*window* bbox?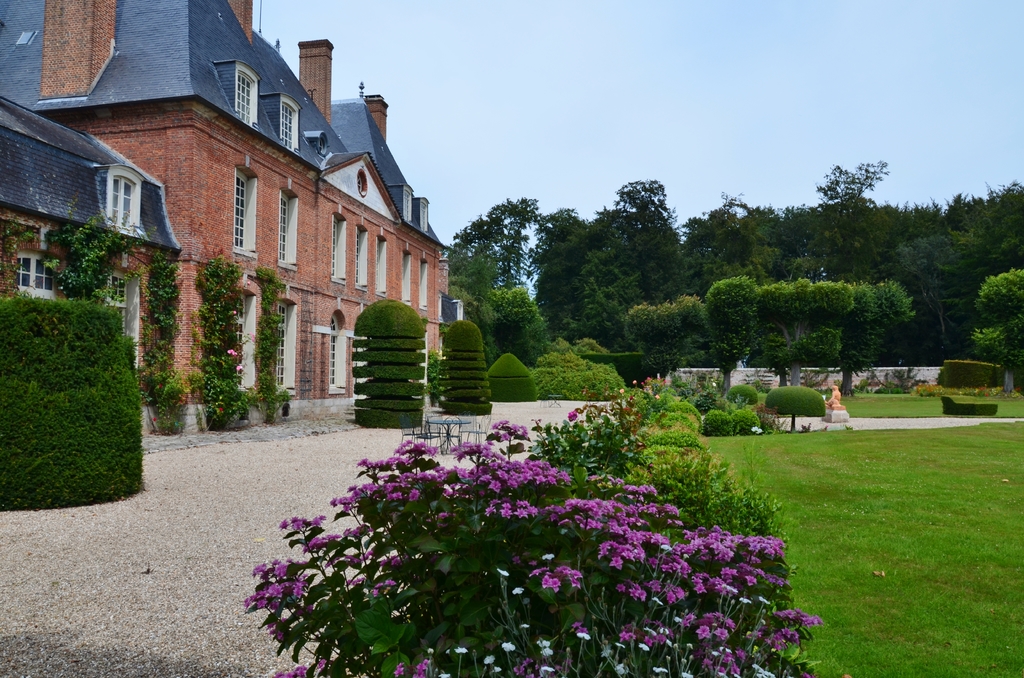
(left=356, top=169, right=367, bottom=191)
